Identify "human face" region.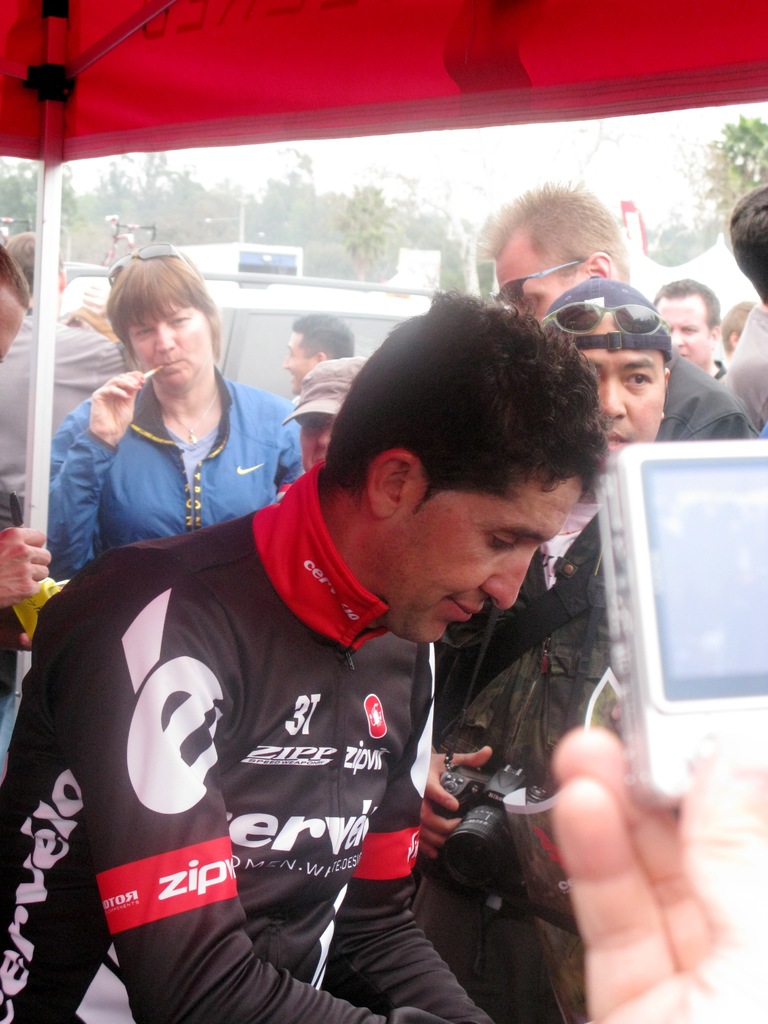
Region: 586, 348, 670, 458.
